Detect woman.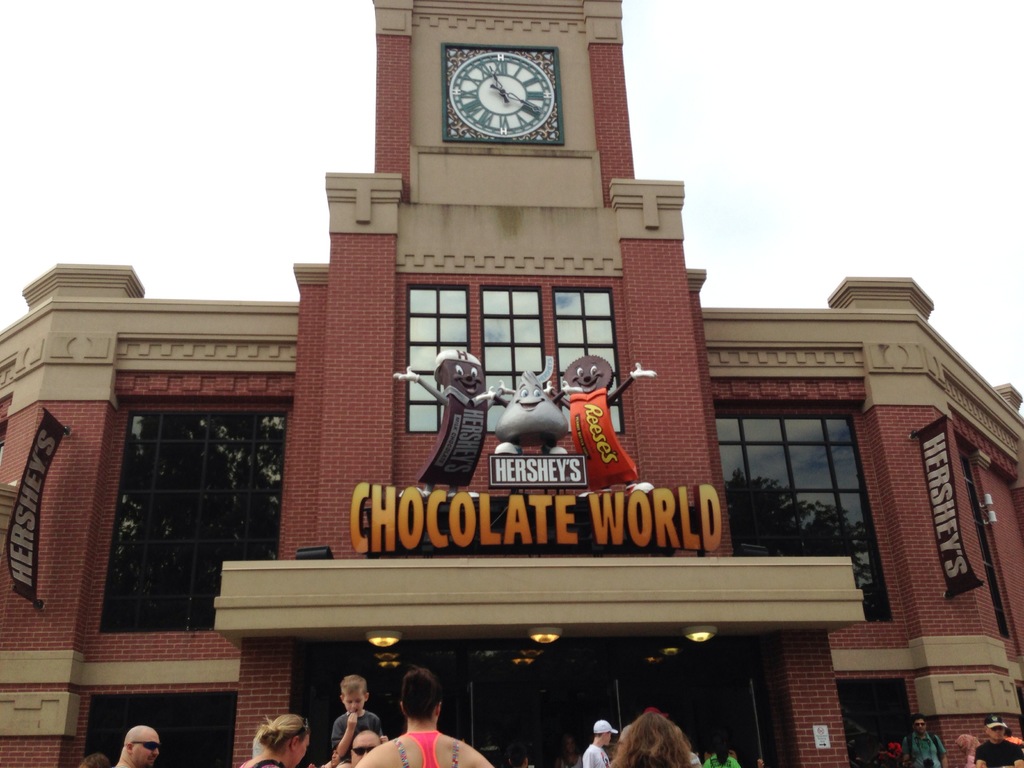
Detected at l=235, t=714, r=313, b=767.
